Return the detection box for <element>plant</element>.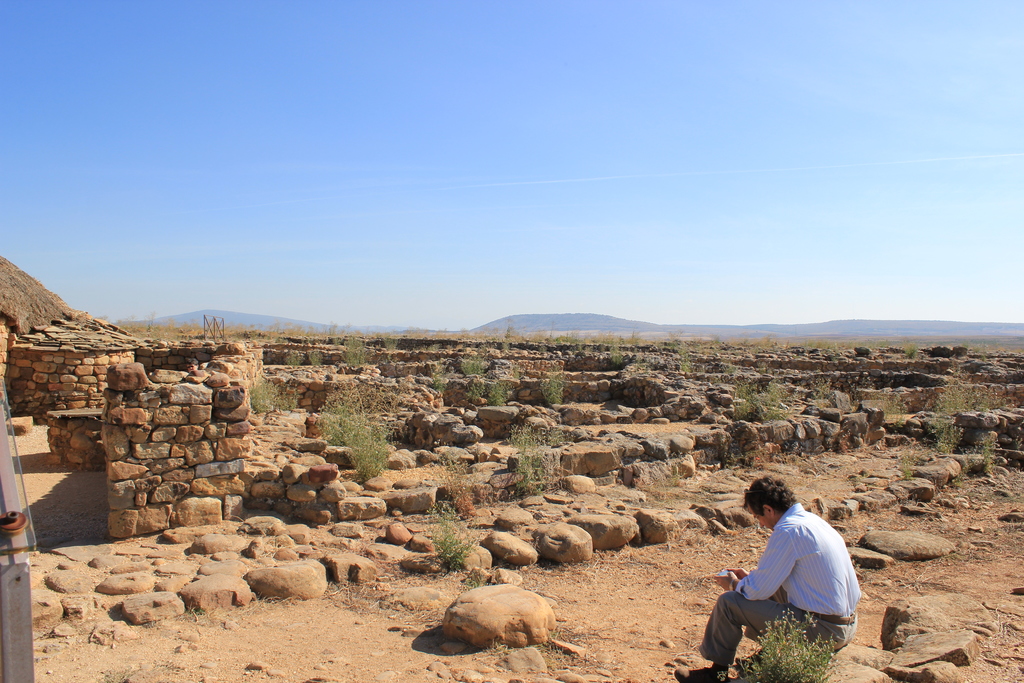
681:333:711:390.
